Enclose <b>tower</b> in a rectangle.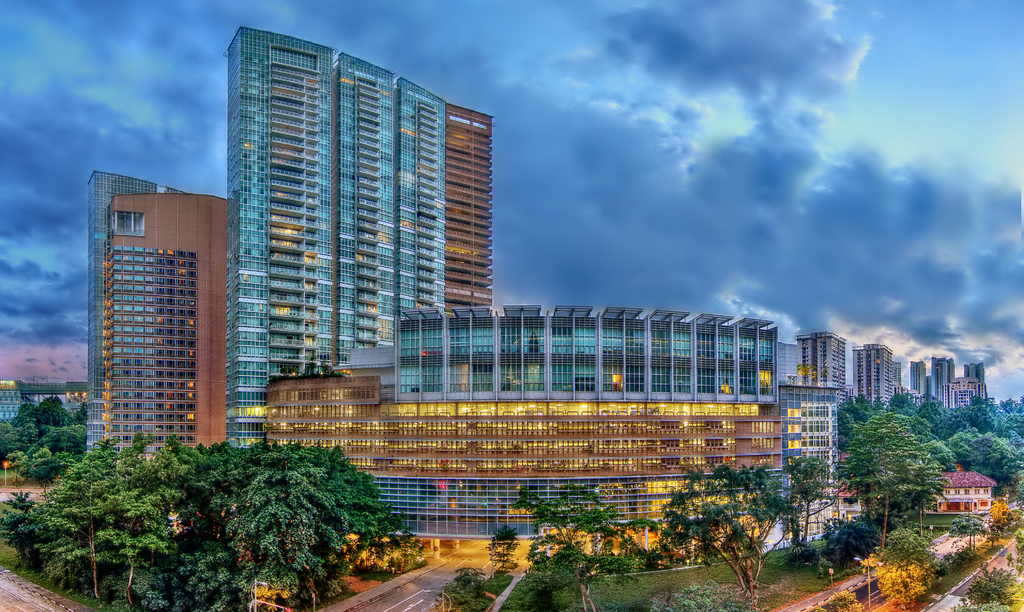
963/364/989/403.
